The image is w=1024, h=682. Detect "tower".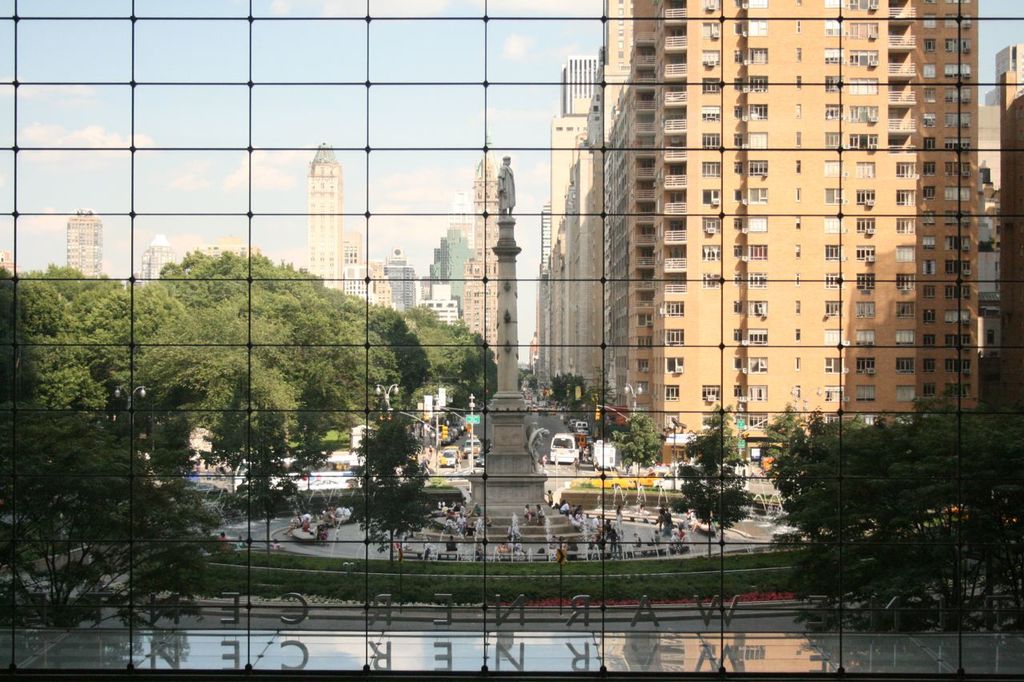
Detection: [463, 156, 514, 407].
